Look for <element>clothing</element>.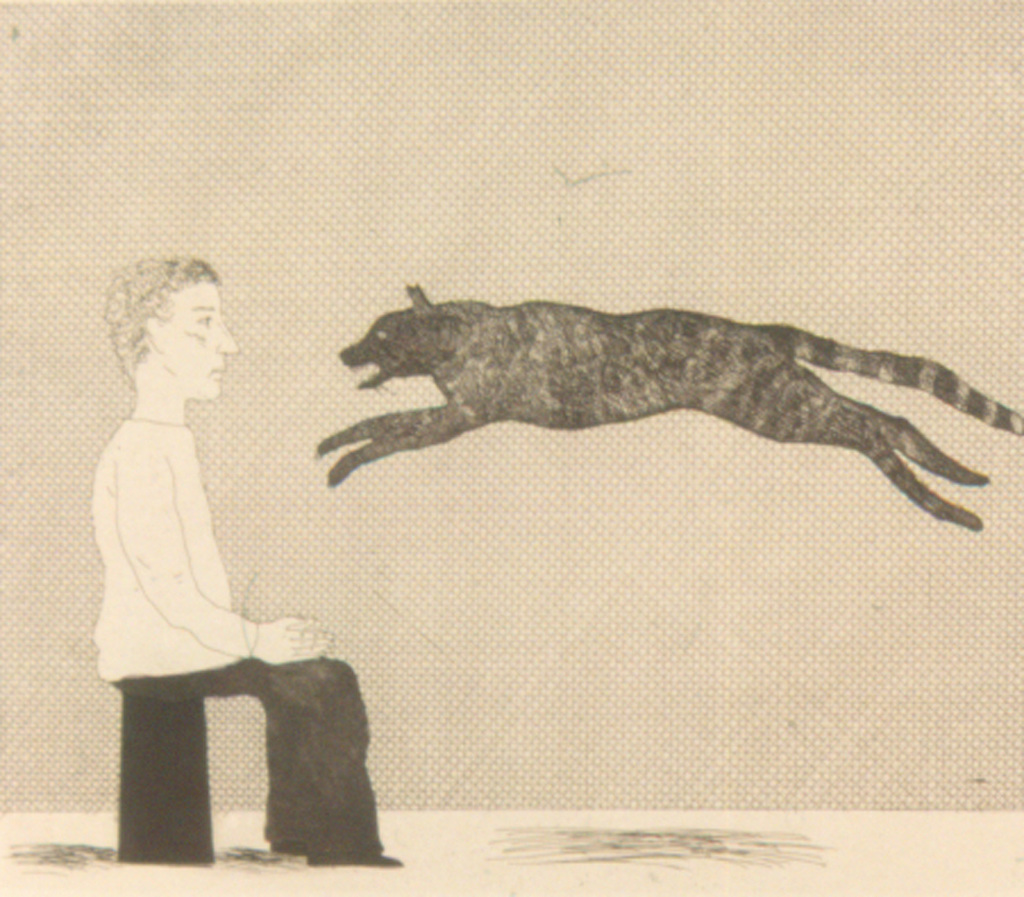
Found: [100,375,384,864].
